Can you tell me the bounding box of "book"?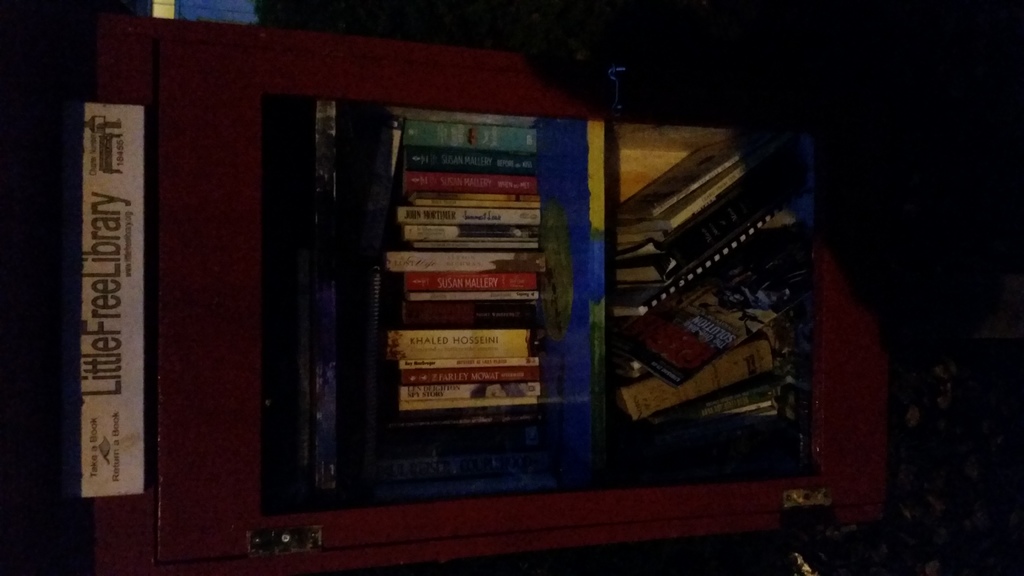
[412, 241, 542, 250].
